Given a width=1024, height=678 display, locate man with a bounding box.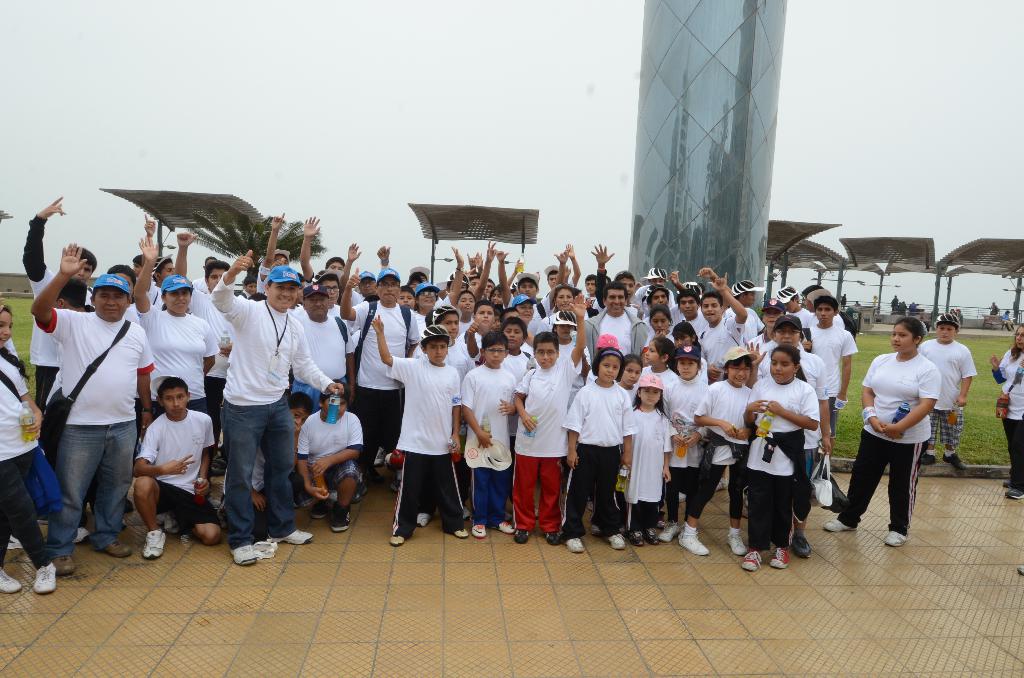
Located: (left=294, top=218, right=351, bottom=294).
